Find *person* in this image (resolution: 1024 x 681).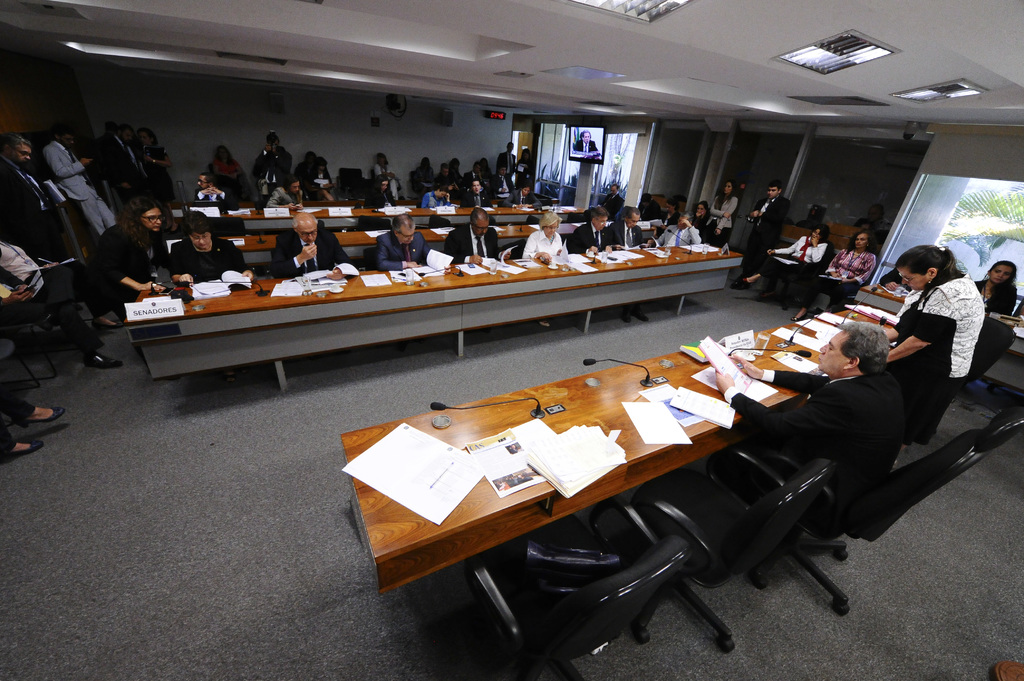
detection(193, 172, 232, 207).
